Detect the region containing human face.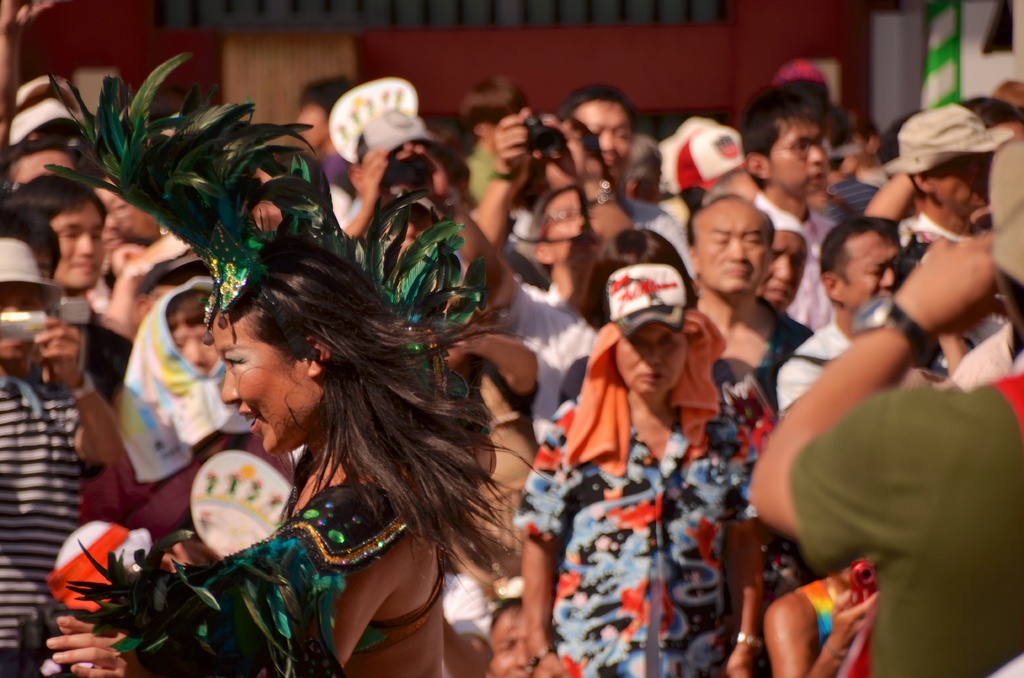
BBox(572, 97, 630, 175).
